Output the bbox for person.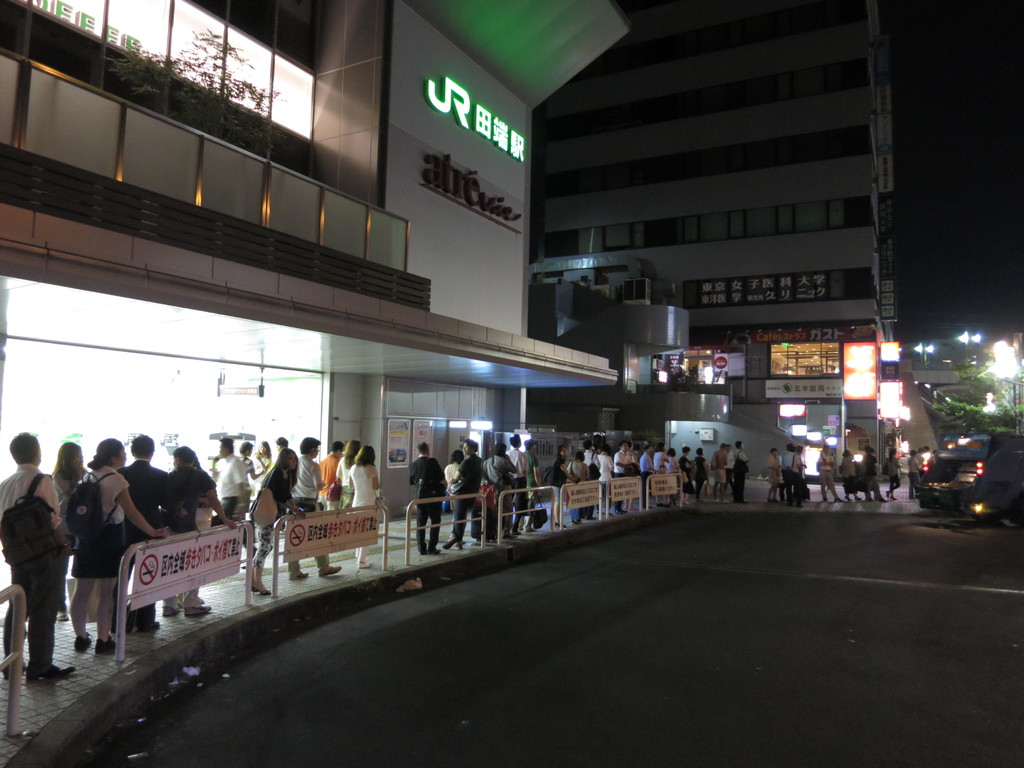
404 438 454 563.
